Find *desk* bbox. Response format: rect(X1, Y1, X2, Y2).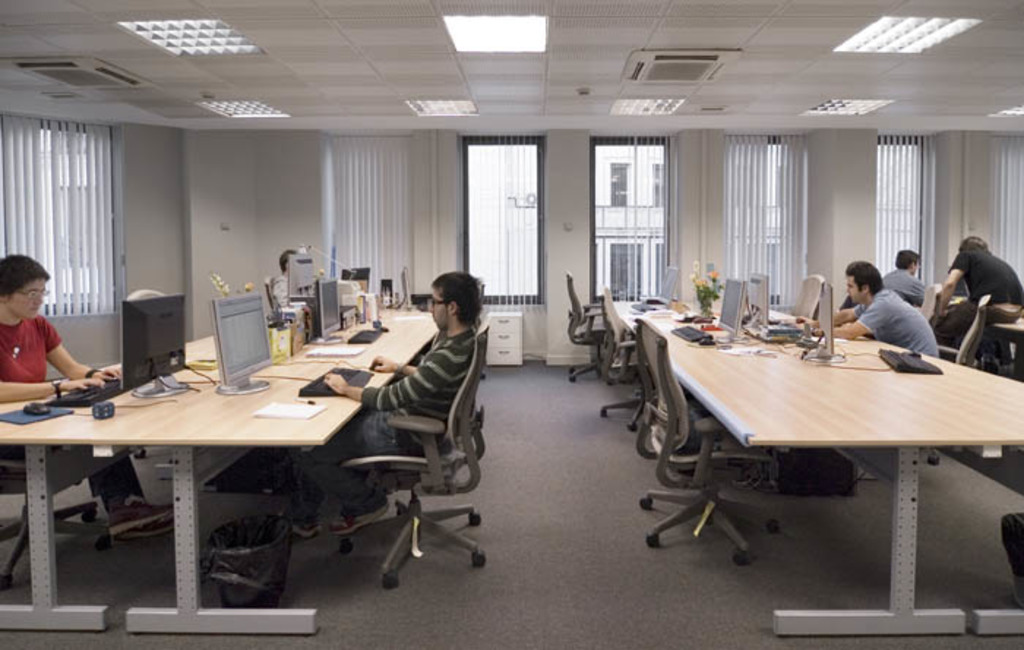
rect(0, 305, 437, 627).
